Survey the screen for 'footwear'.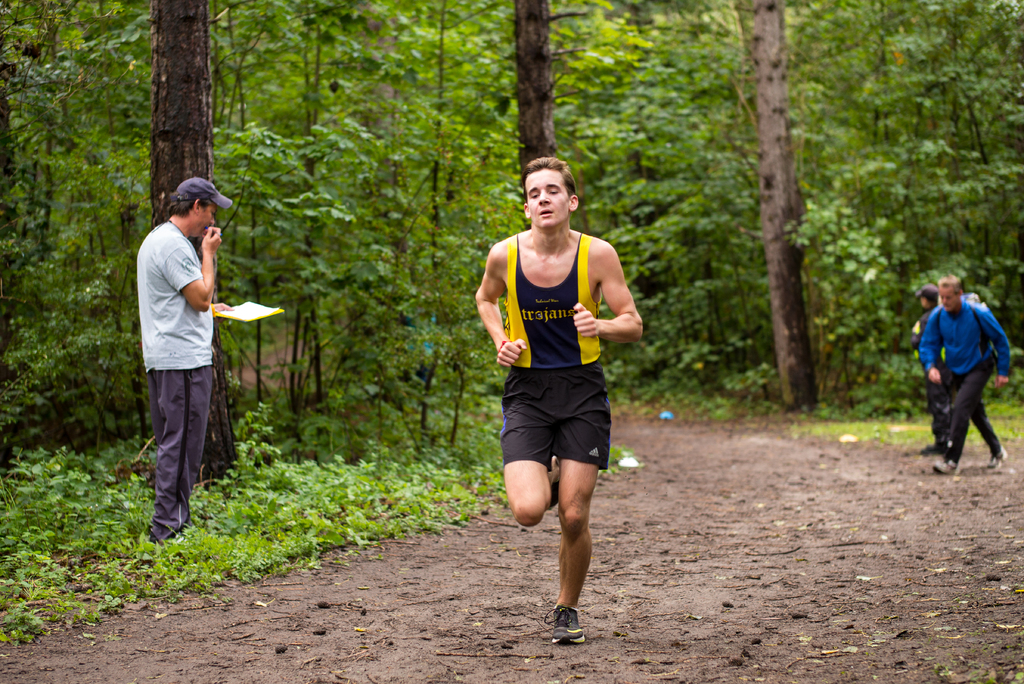
Survey found: (x1=138, y1=529, x2=188, y2=559).
